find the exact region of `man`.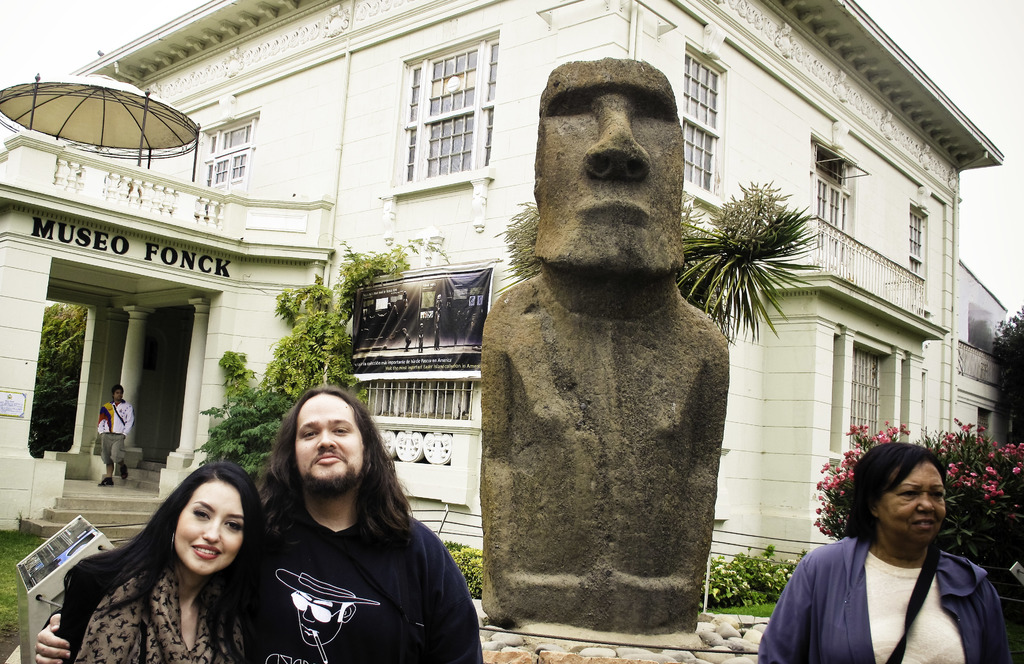
Exact region: [x1=469, y1=61, x2=746, y2=654].
